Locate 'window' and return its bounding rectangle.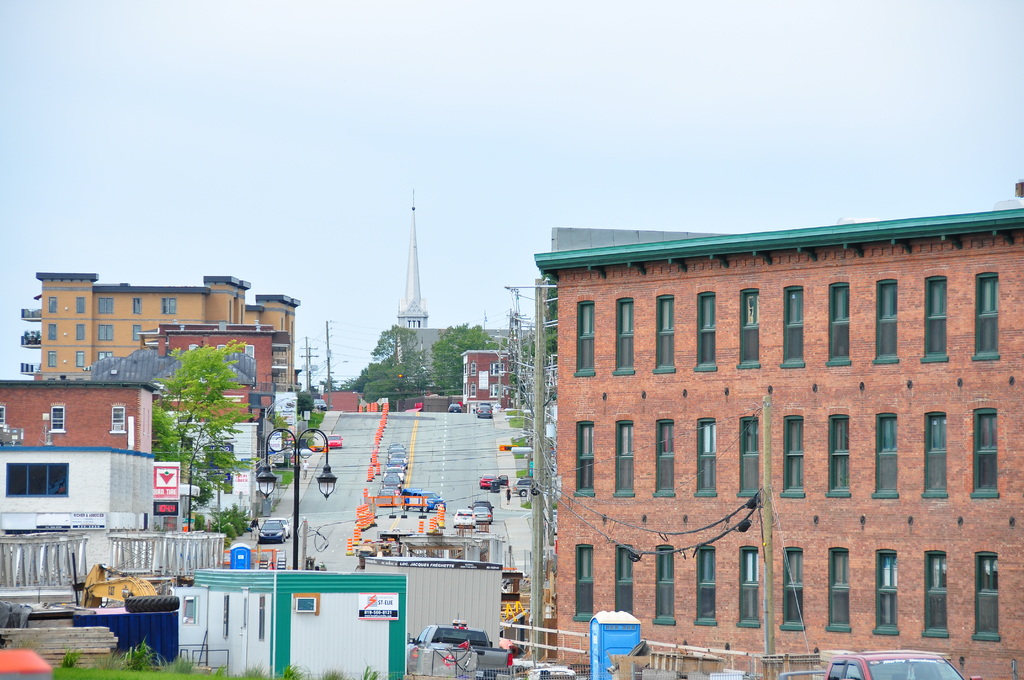
box(653, 416, 672, 491).
